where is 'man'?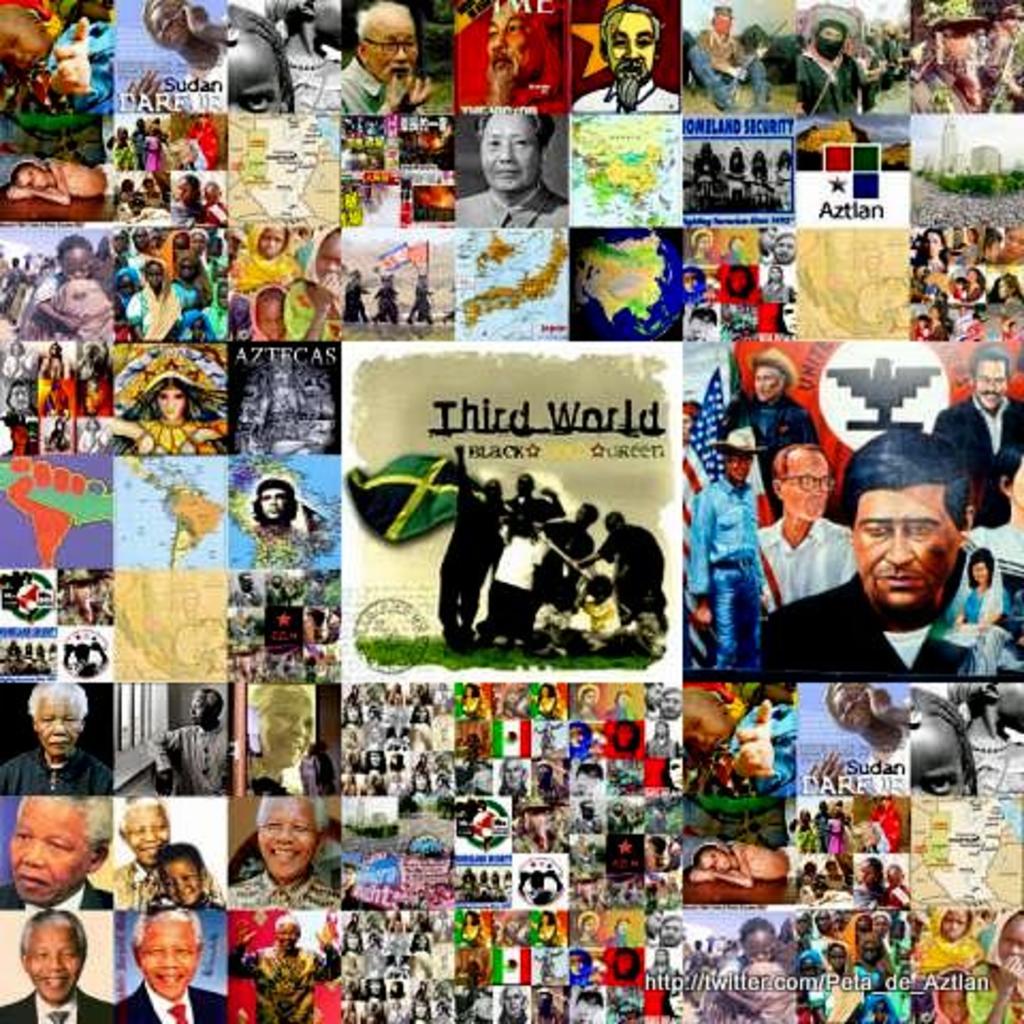
locate(523, 499, 602, 649).
